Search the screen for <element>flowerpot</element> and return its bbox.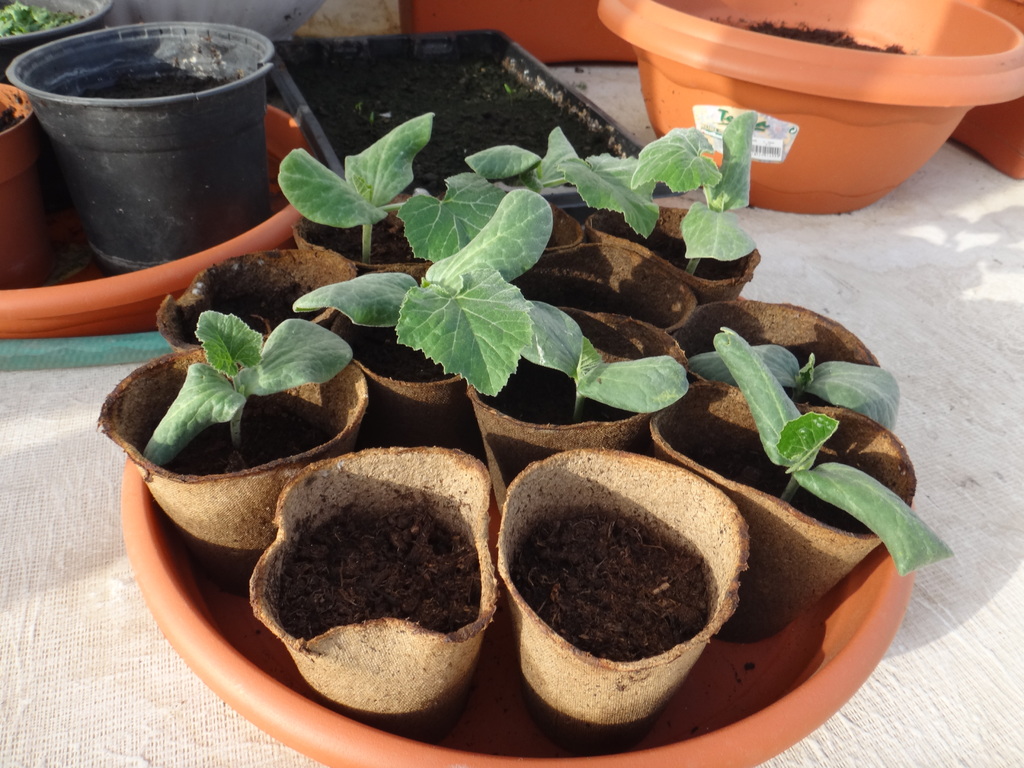
Found: 333/280/461/442.
